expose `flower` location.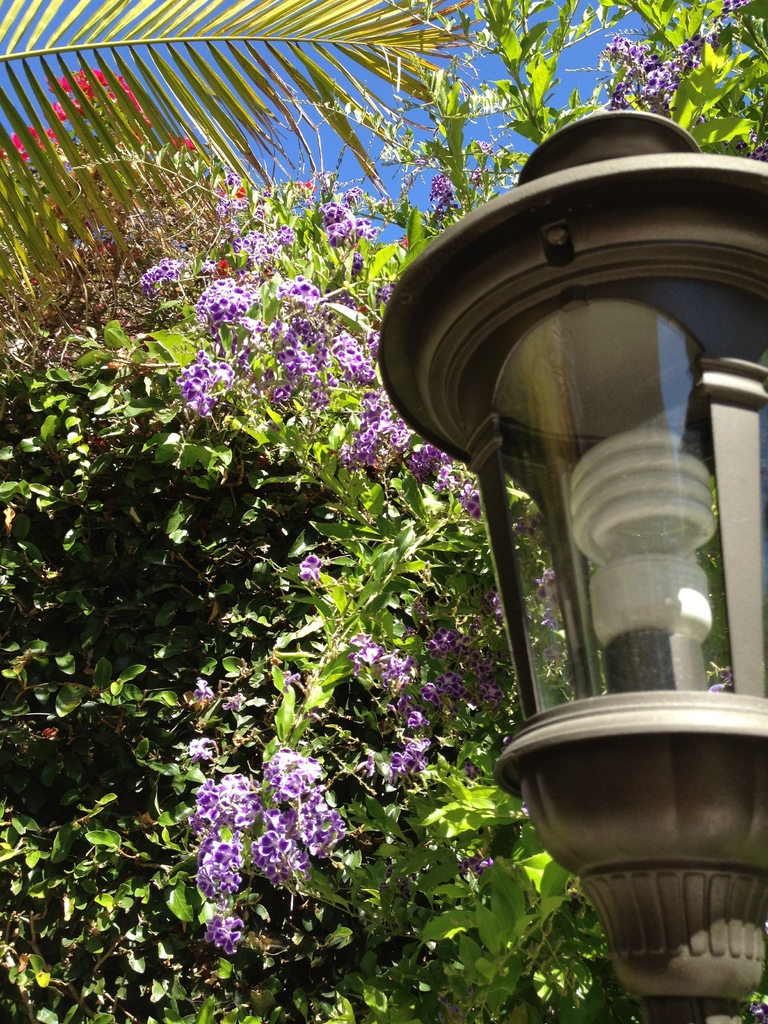
Exposed at rect(184, 730, 221, 759).
